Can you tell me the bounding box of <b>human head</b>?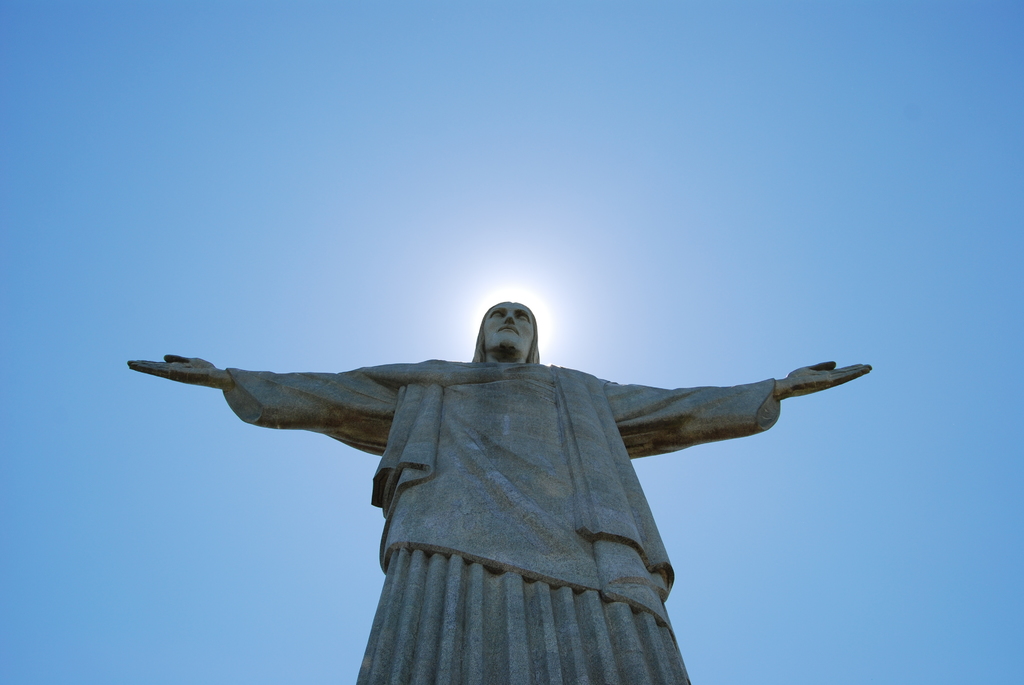
[473, 305, 545, 375].
